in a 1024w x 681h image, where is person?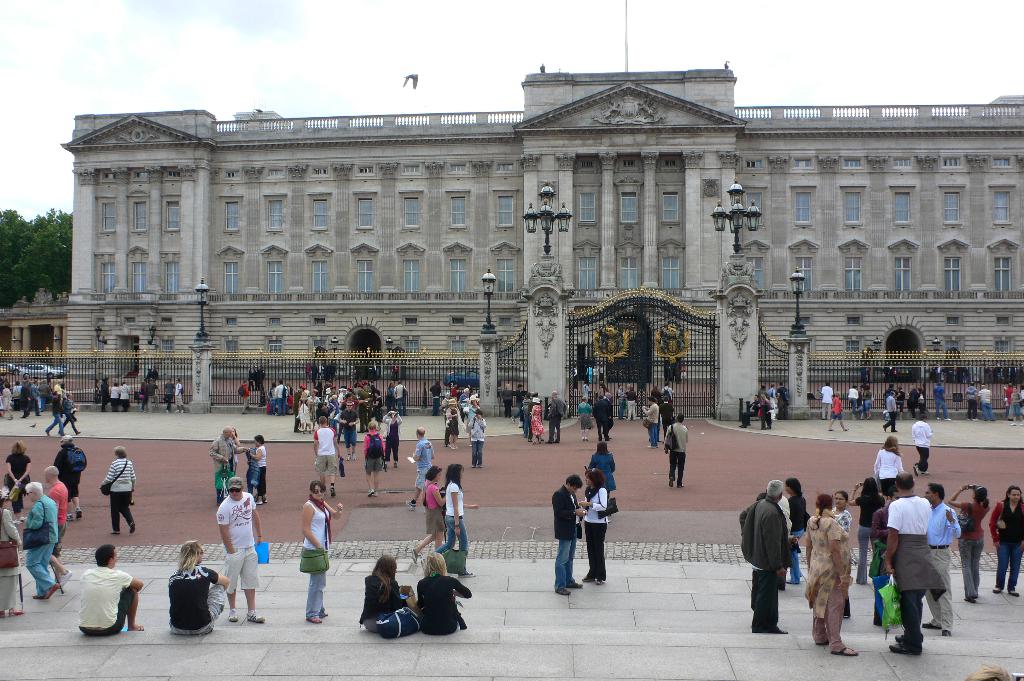
{"left": 640, "top": 399, "right": 657, "bottom": 449}.
